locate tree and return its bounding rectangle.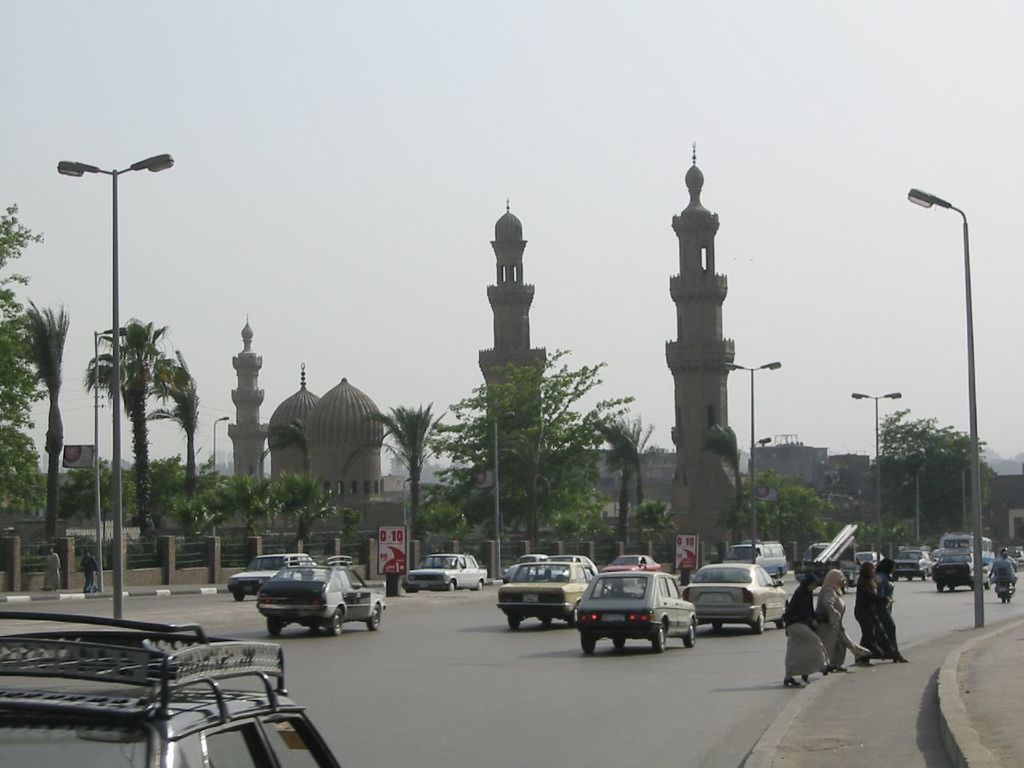
bbox=[699, 418, 741, 534].
